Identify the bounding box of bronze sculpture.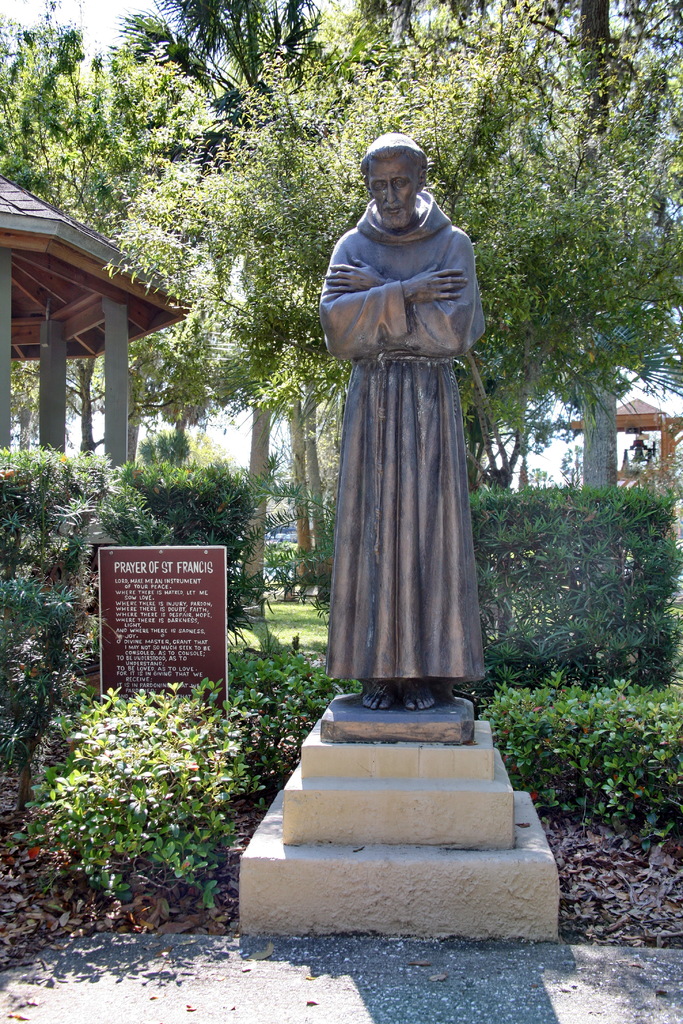
[314,101,499,721].
